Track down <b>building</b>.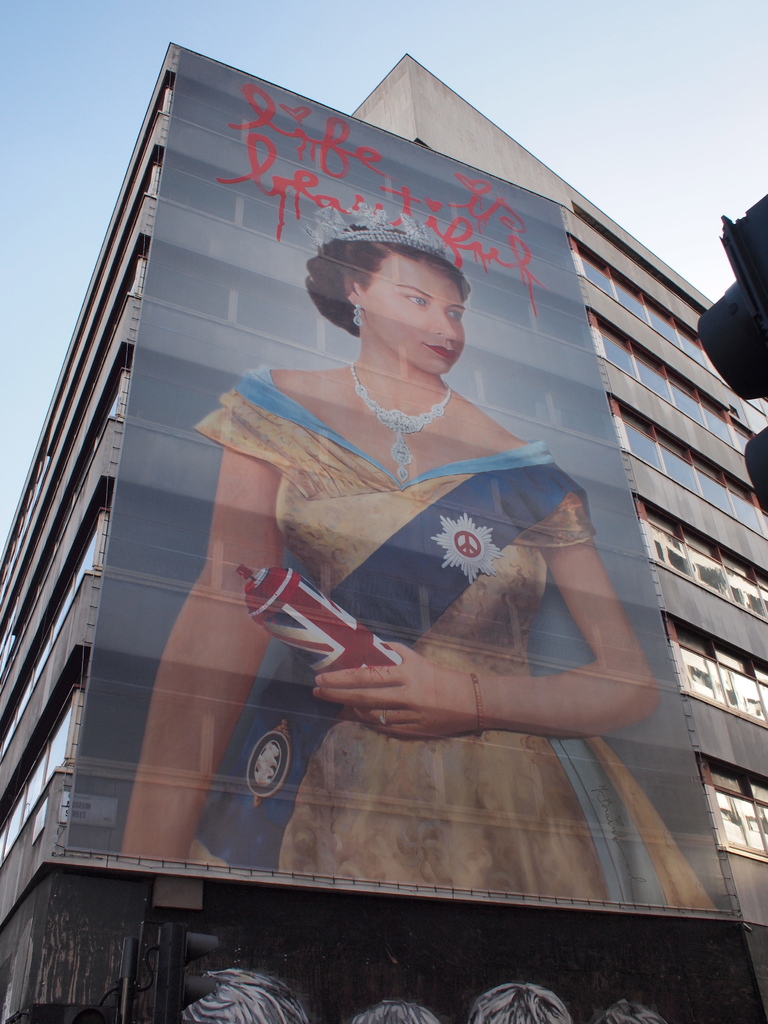
Tracked to select_region(0, 40, 767, 1021).
